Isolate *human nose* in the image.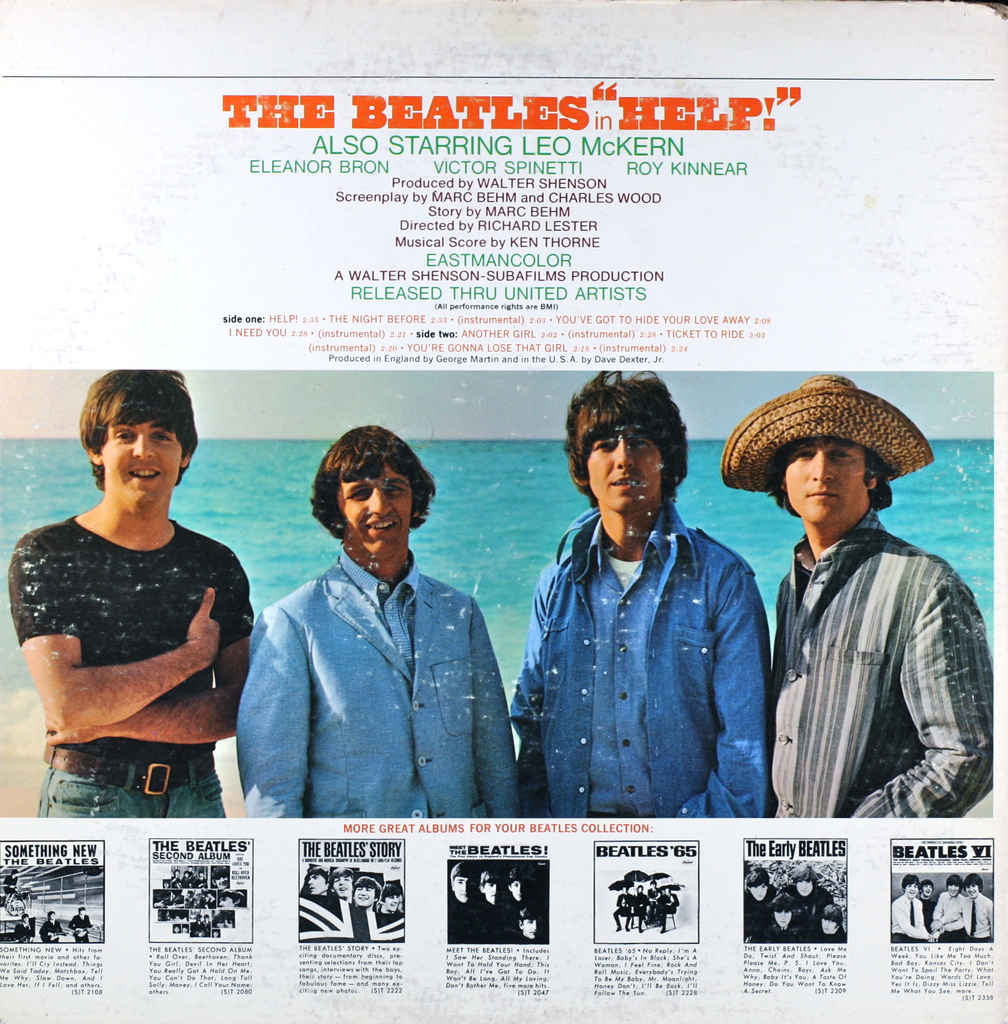
Isolated region: x1=136, y1=436, x2=152, y2=461.
